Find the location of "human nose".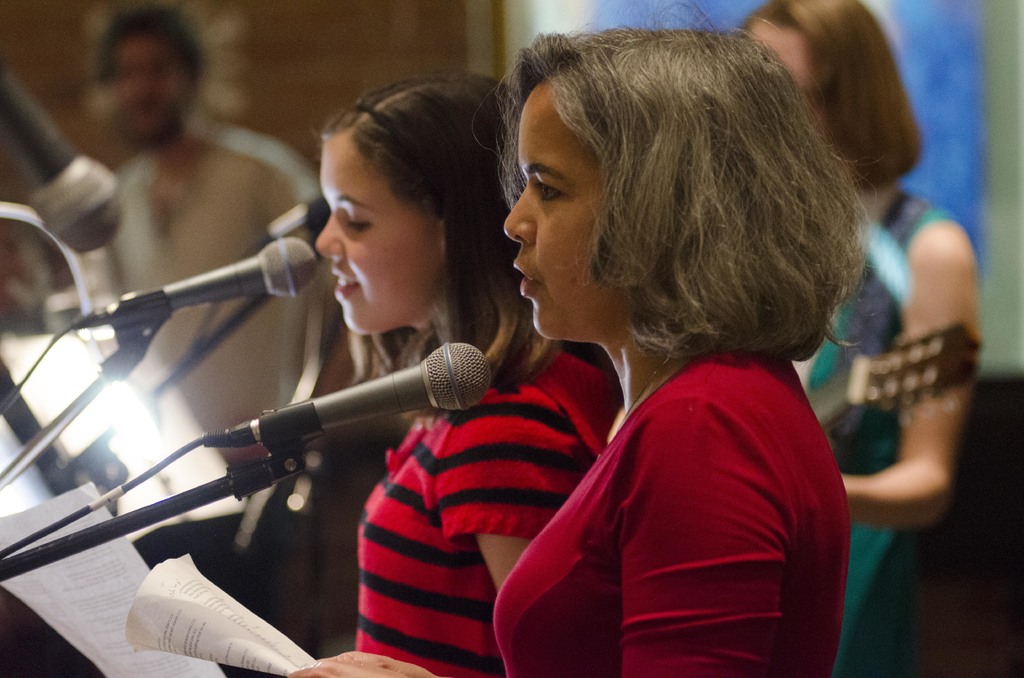
Location: 310 214 343 264.
